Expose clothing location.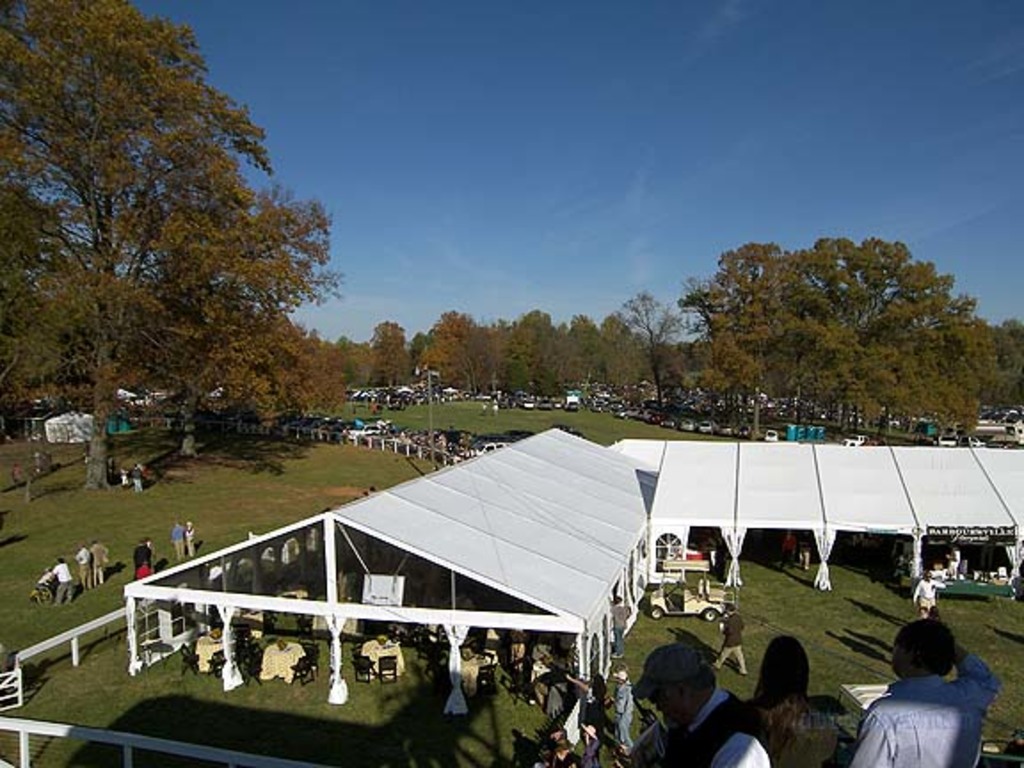
Exposed at box=[704, 693, 802, 766].
